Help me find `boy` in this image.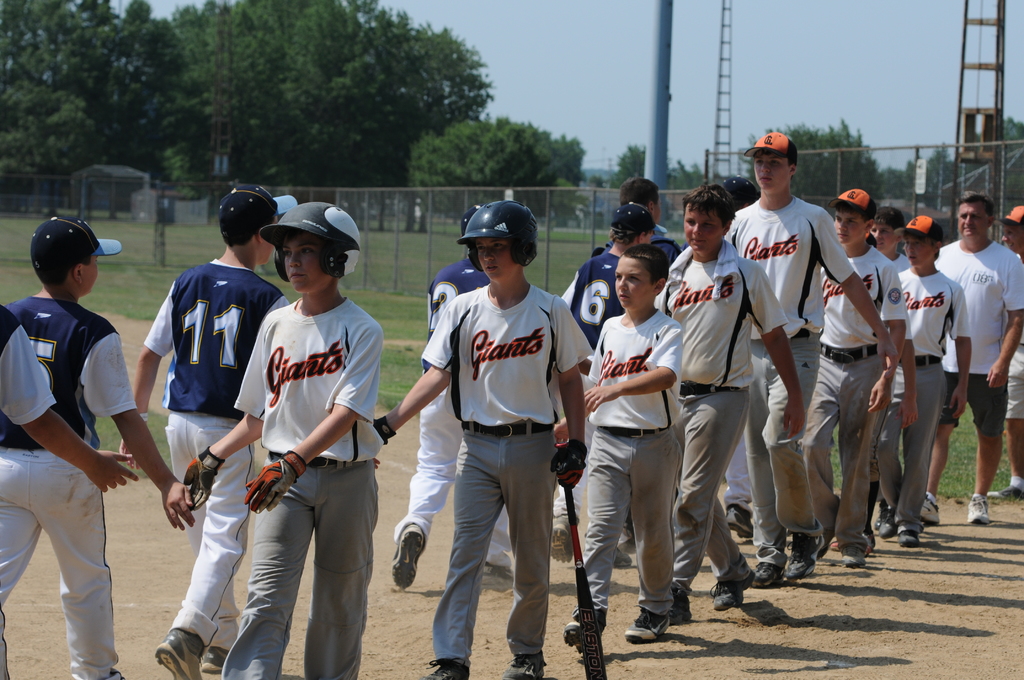
Found it: bbox(180, 198, 383, 679).
